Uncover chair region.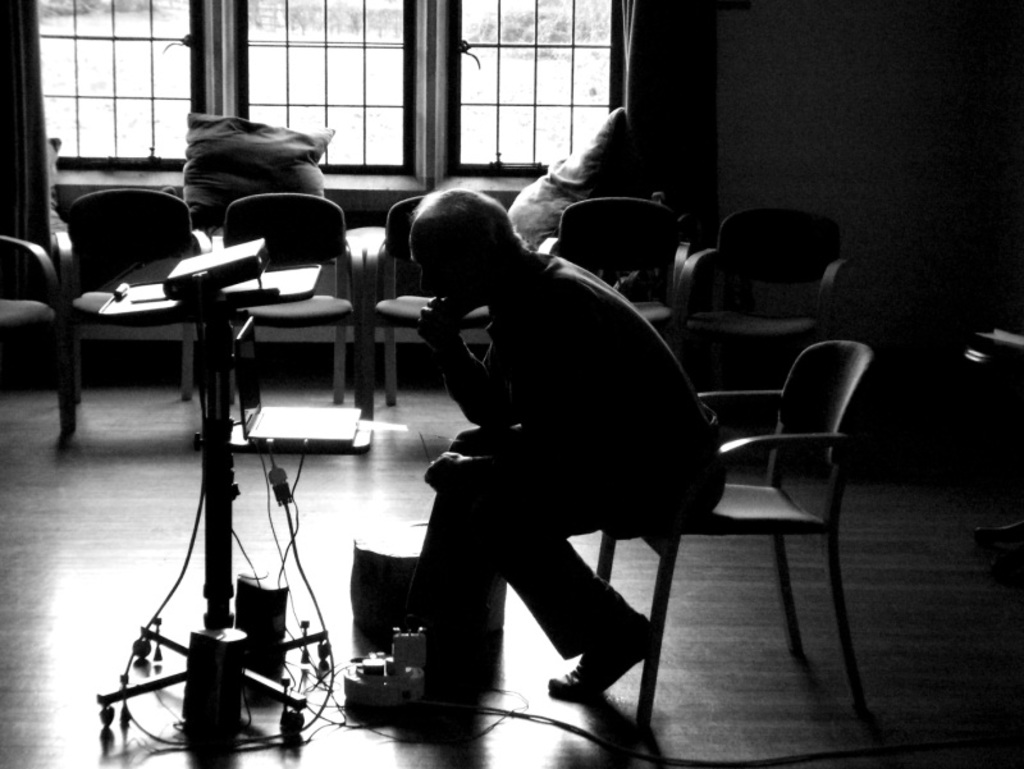
Uncovered: 673 198 855 356.
